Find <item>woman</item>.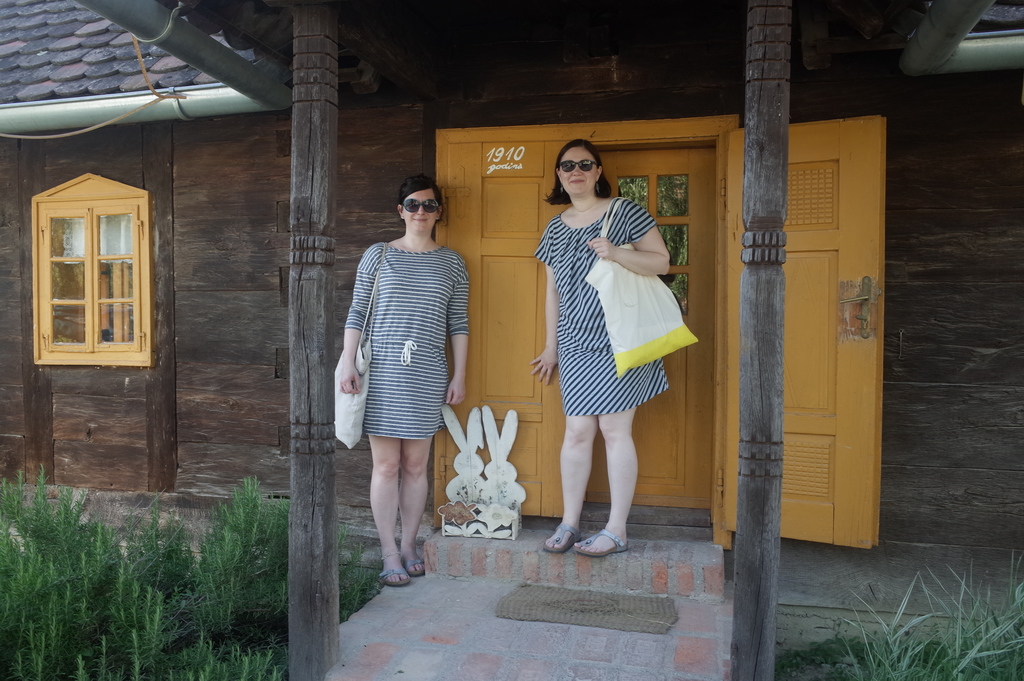
<box>337,176,465,587</box>.
